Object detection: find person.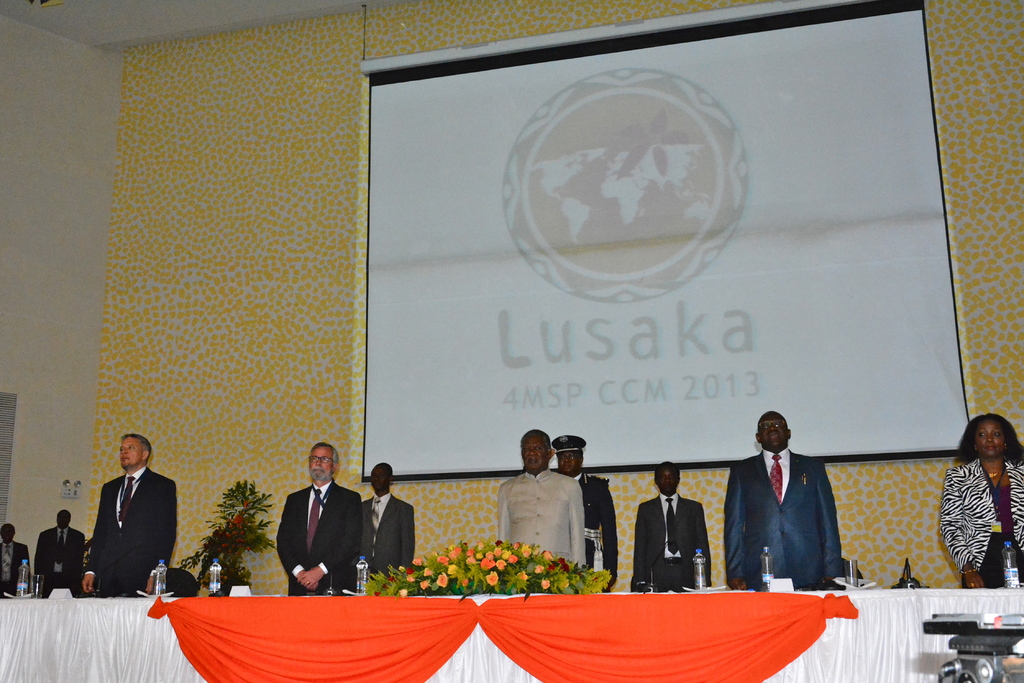
(x1=29, y1=510, x2=85, y2=595).
